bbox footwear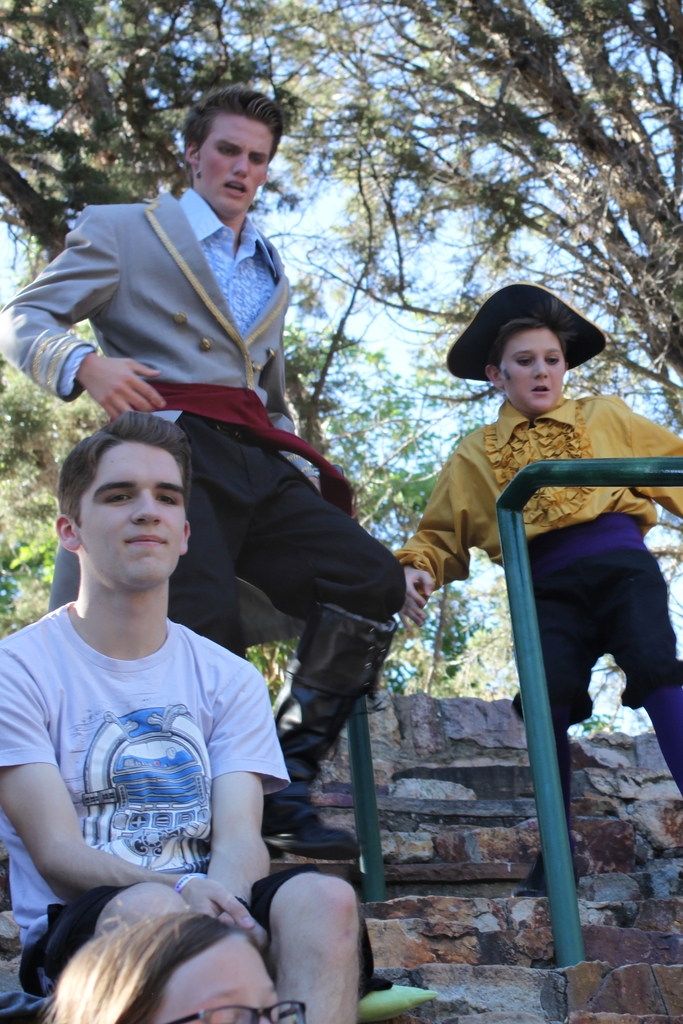
region(514, 860, 552, 896)
